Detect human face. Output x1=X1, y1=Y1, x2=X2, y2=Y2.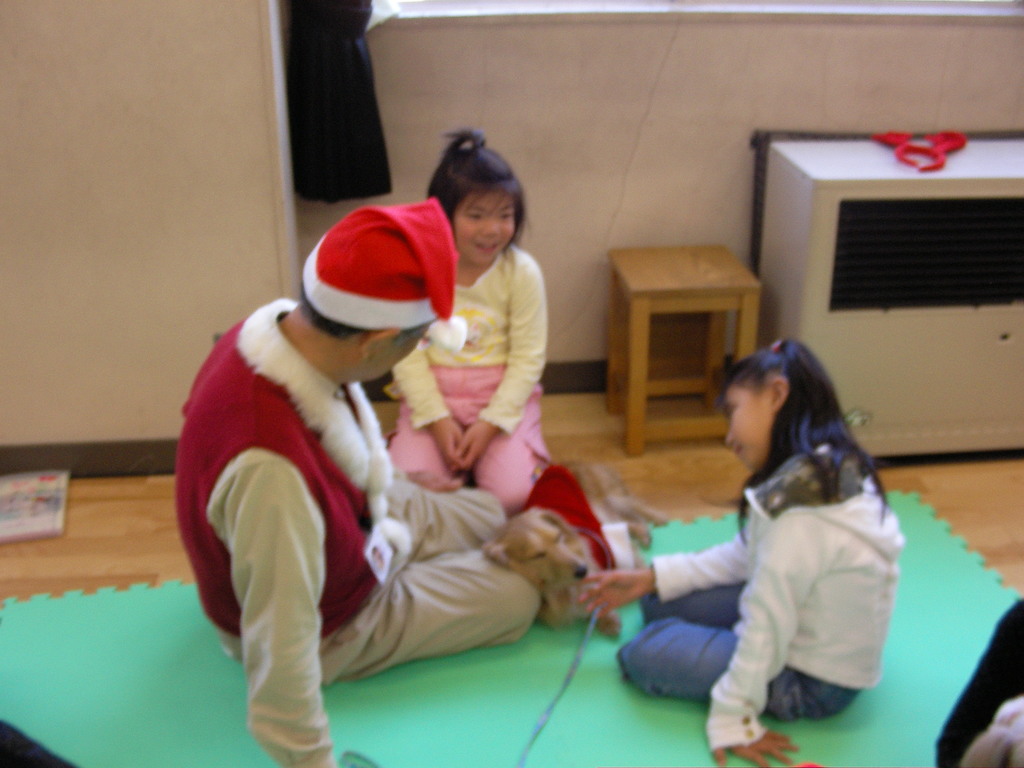
x1=719, y1=377, x2=771, y2=472.
